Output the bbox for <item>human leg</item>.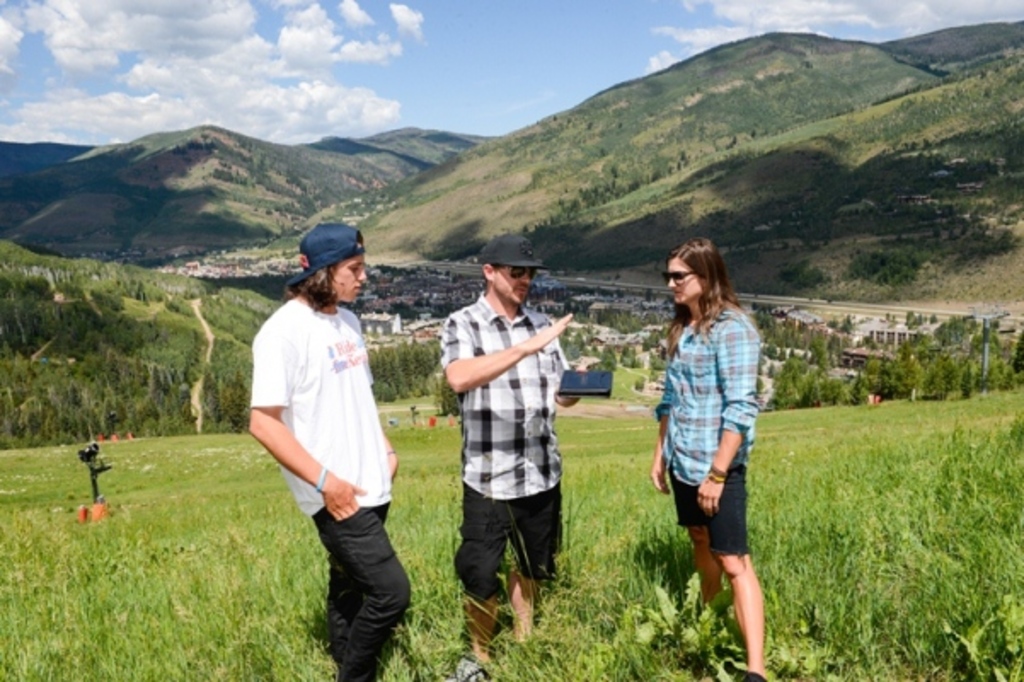
<box>664,472,717,602</box>.
